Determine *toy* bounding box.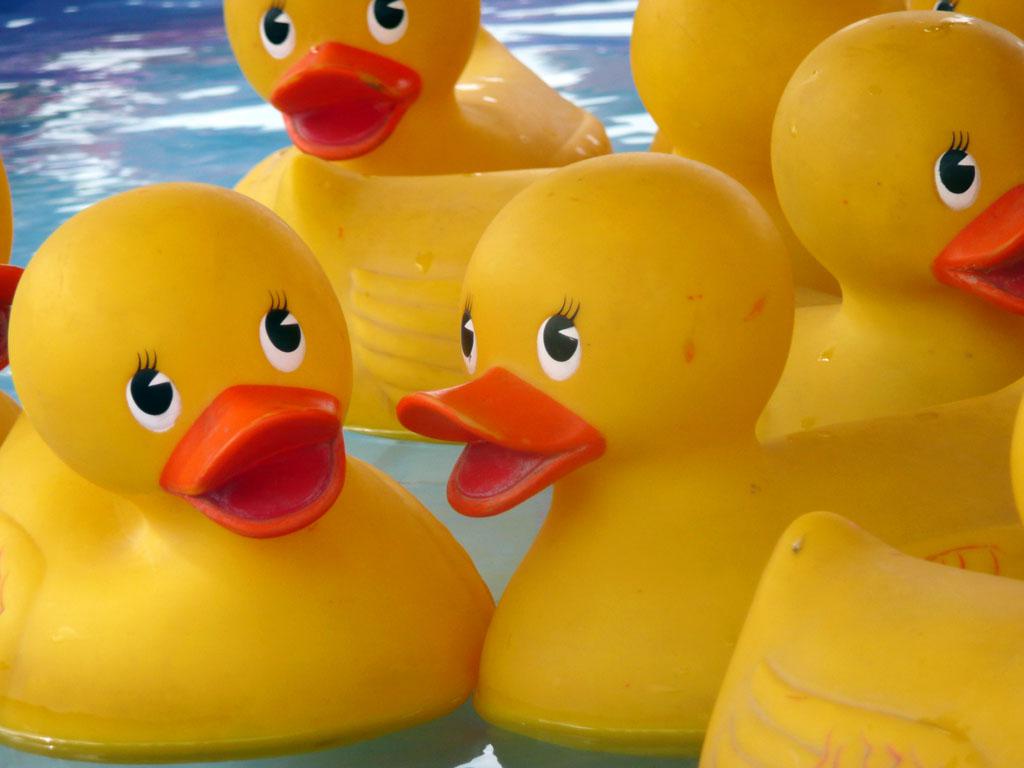
Determined: detection(0, 181, 500, 757).
